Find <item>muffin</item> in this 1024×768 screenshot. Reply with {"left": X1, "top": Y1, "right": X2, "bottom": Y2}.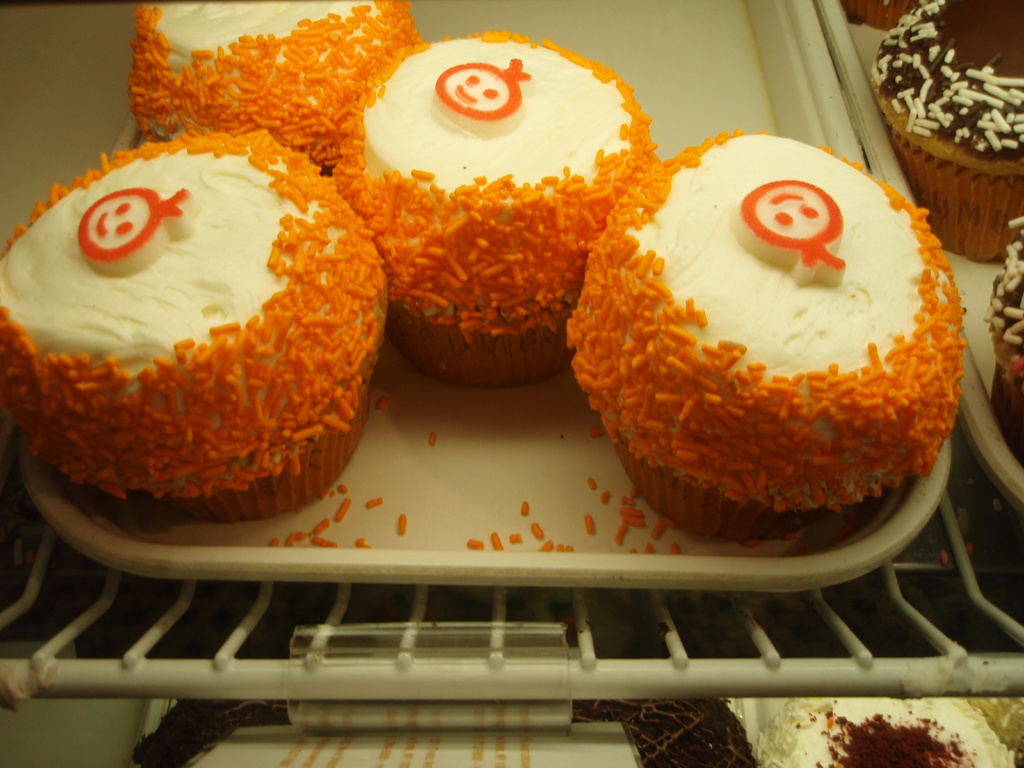
{"left": 326, "top": 29, "right": 657, "bottom": 390}.
